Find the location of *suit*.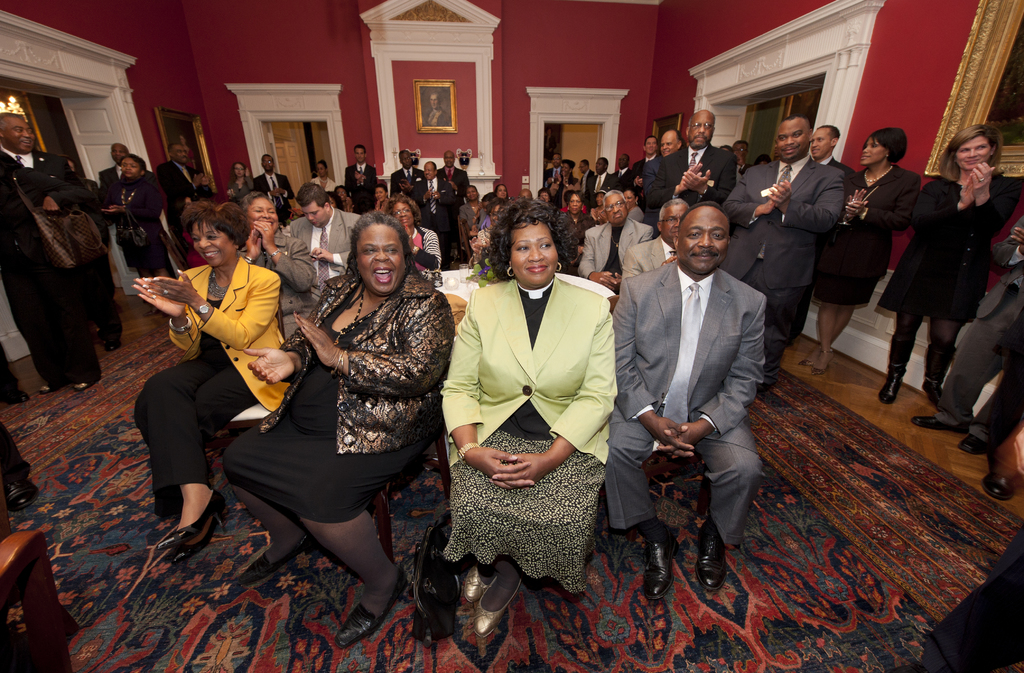
Location: 388:163:424:197.
